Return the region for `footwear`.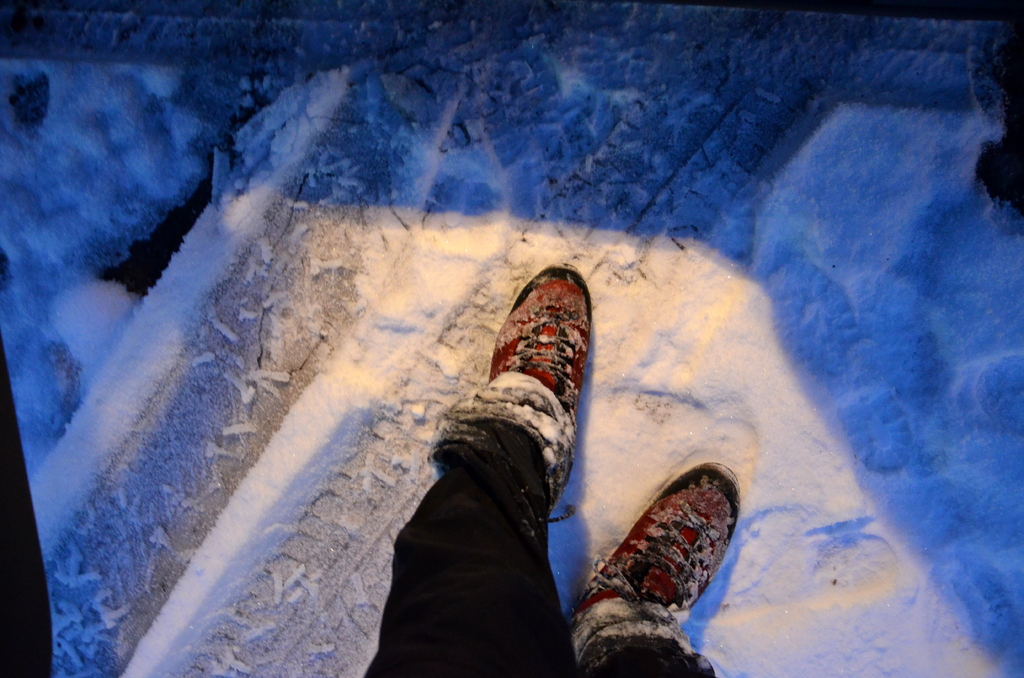
left=480, top=262, right=603, bottom=450.
